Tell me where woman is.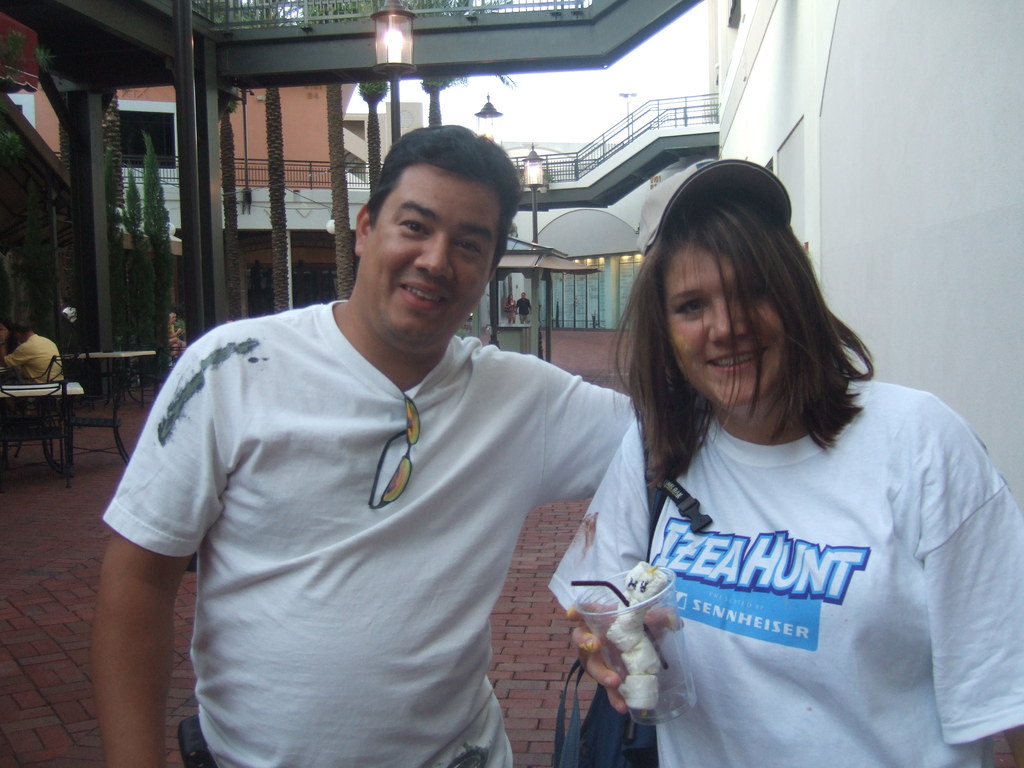
woman is at {"left": 523, "top": 132, "right": 1008, "bottom": 767}.
